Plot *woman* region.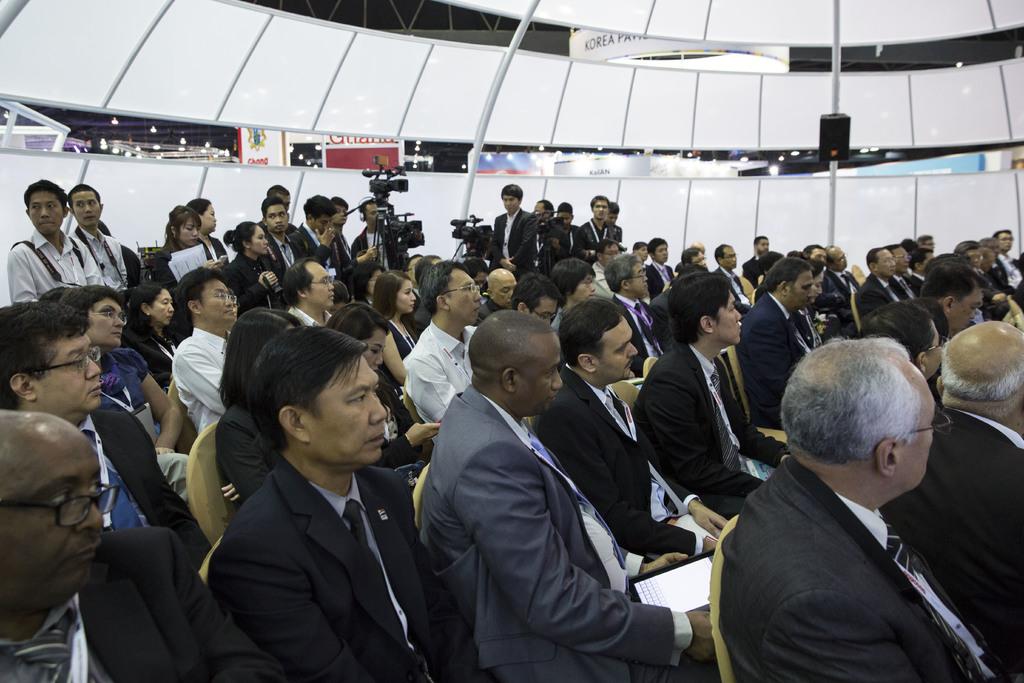
Plotted at {"x1": 152, "y1": 201, "x2": 198, "y2": 292}.
